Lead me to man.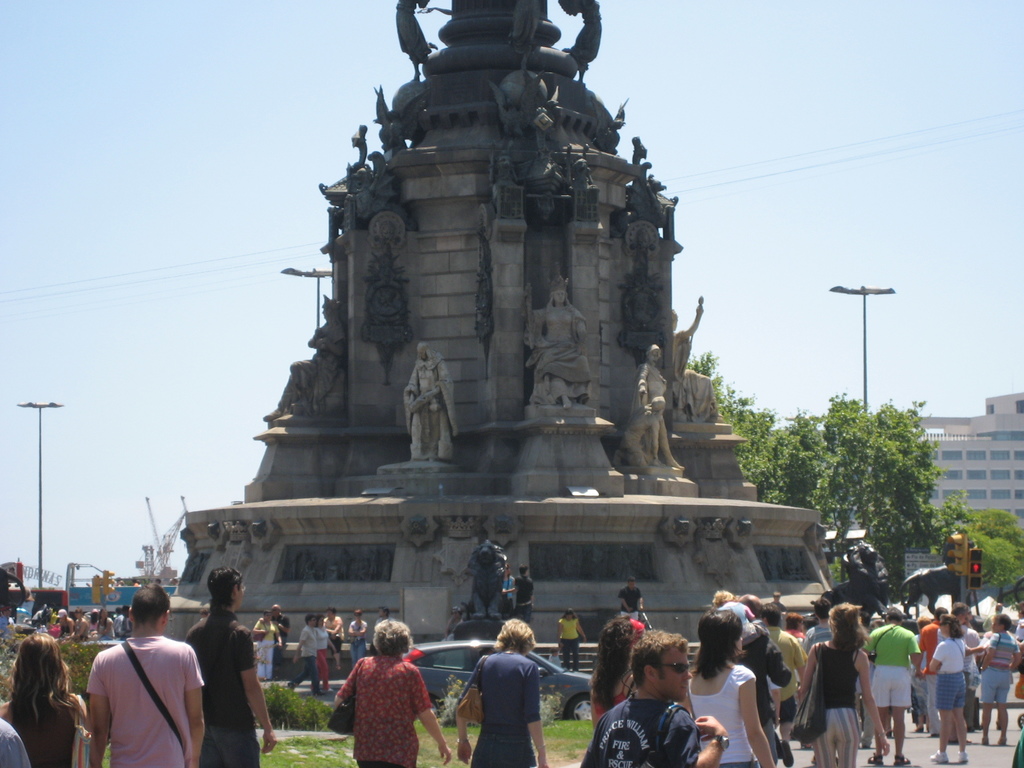
Lead to rect(177, 569, 272, 763).
